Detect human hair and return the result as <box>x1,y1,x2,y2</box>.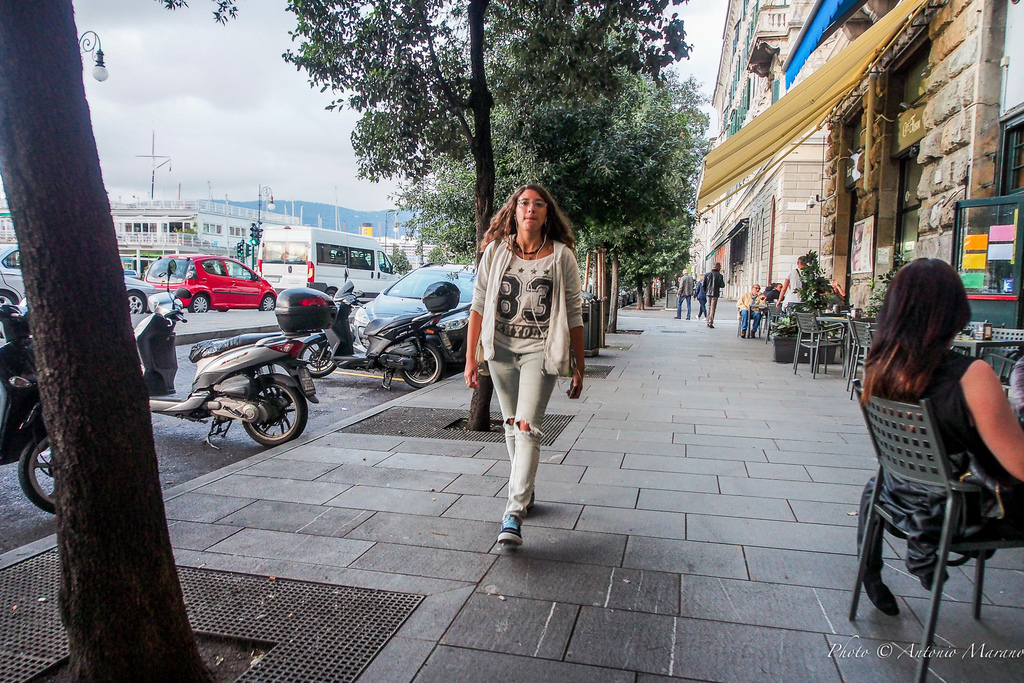
<box>772,283,780,292</box>.
